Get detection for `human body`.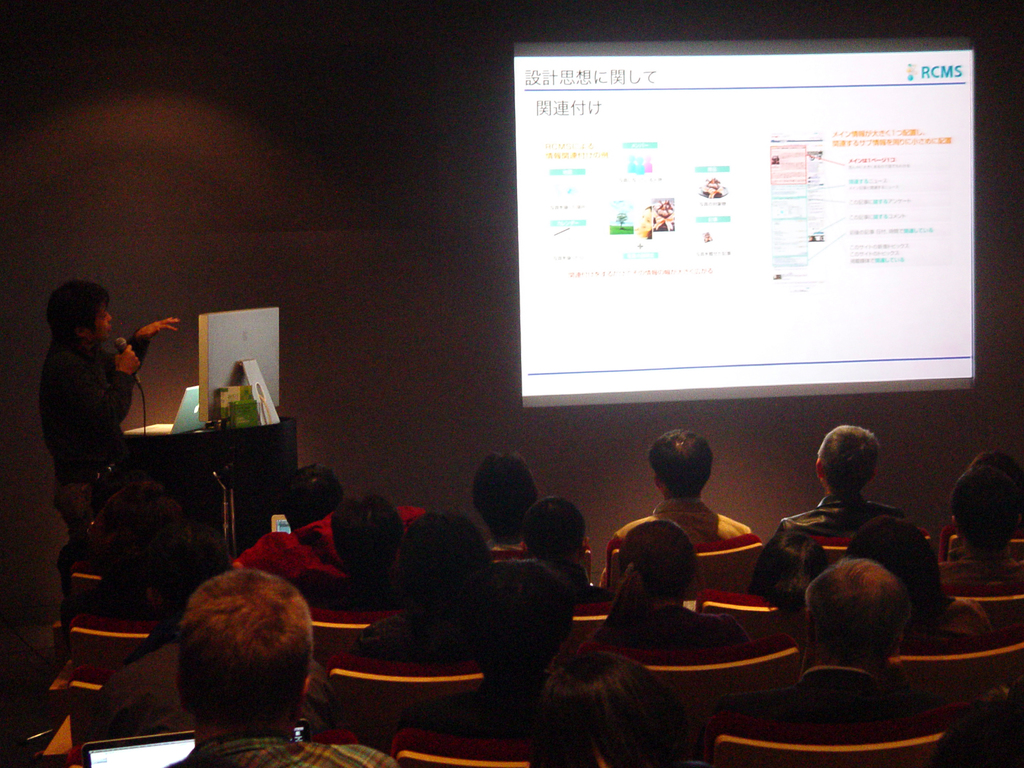
Detection: {"x1": 91, "y1": 520, "x2": 342, "y2": 743}.
